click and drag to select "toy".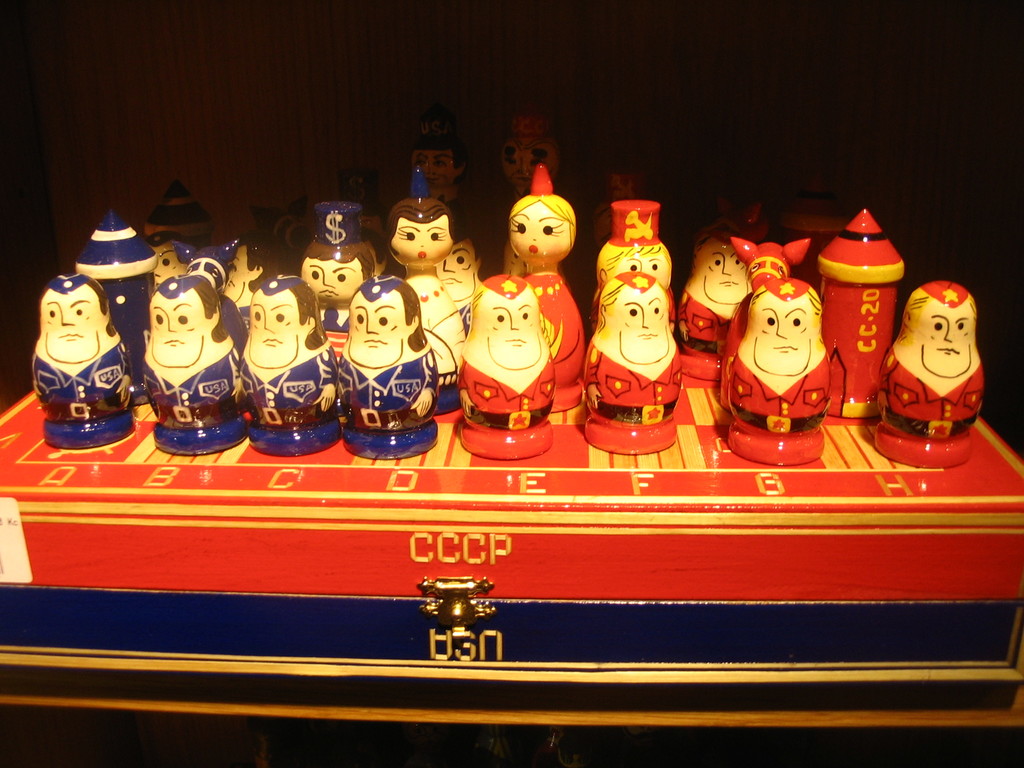
Selection: 597:165:653:252.
